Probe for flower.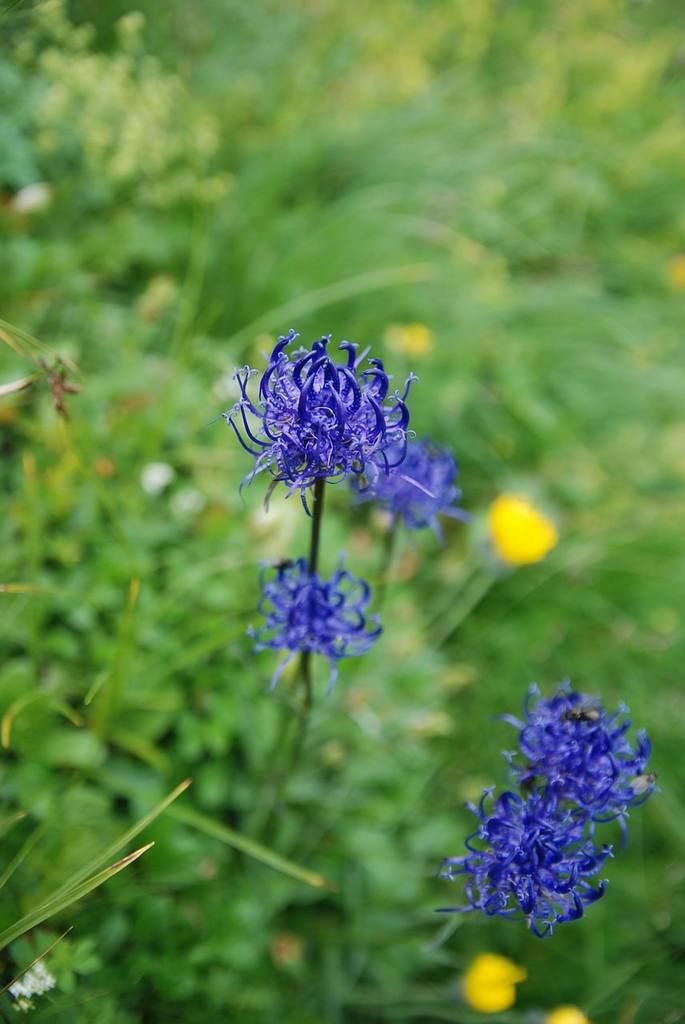
Probe result: (227, 318, 405, 505).
